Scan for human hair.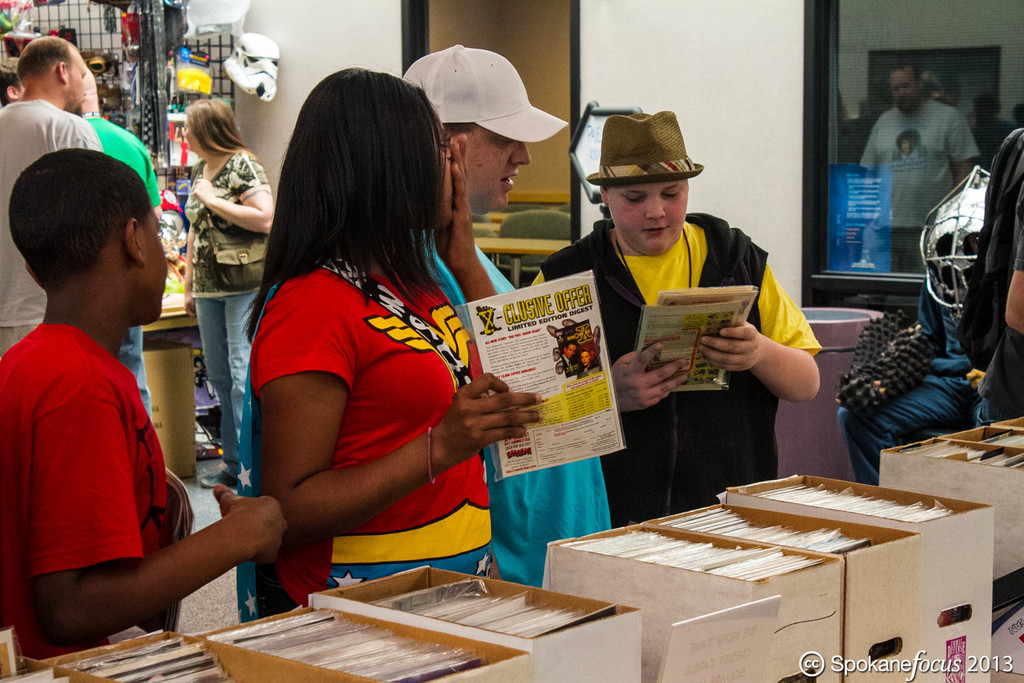
Scan result: crop(260, 66, 454, 336).
